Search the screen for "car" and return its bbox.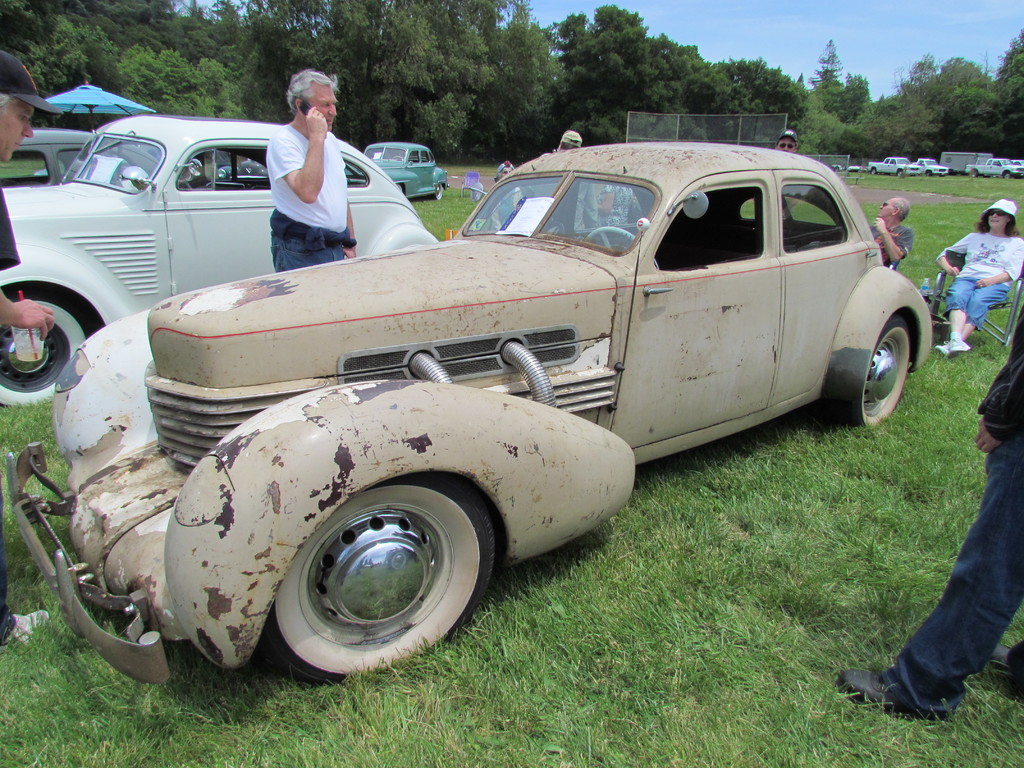
Found: crop(915, 161, 950, 177).
